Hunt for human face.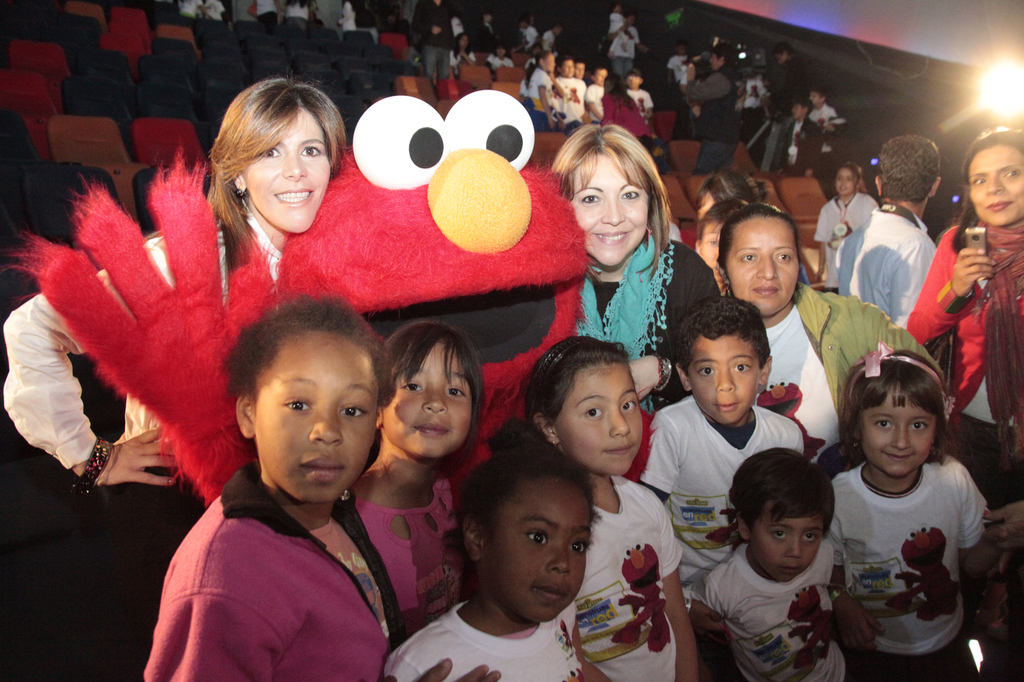
Hunted down at <box>809,90,821,104</box>.
